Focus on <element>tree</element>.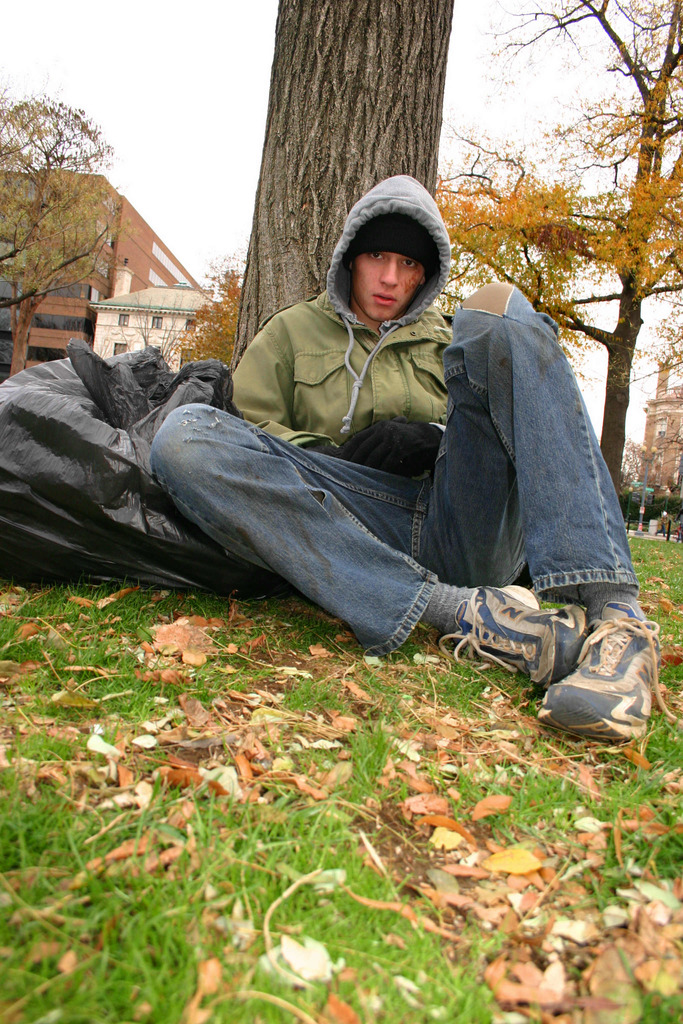
Focused at [x1=439, y1=0, x2=682, y2=501].
